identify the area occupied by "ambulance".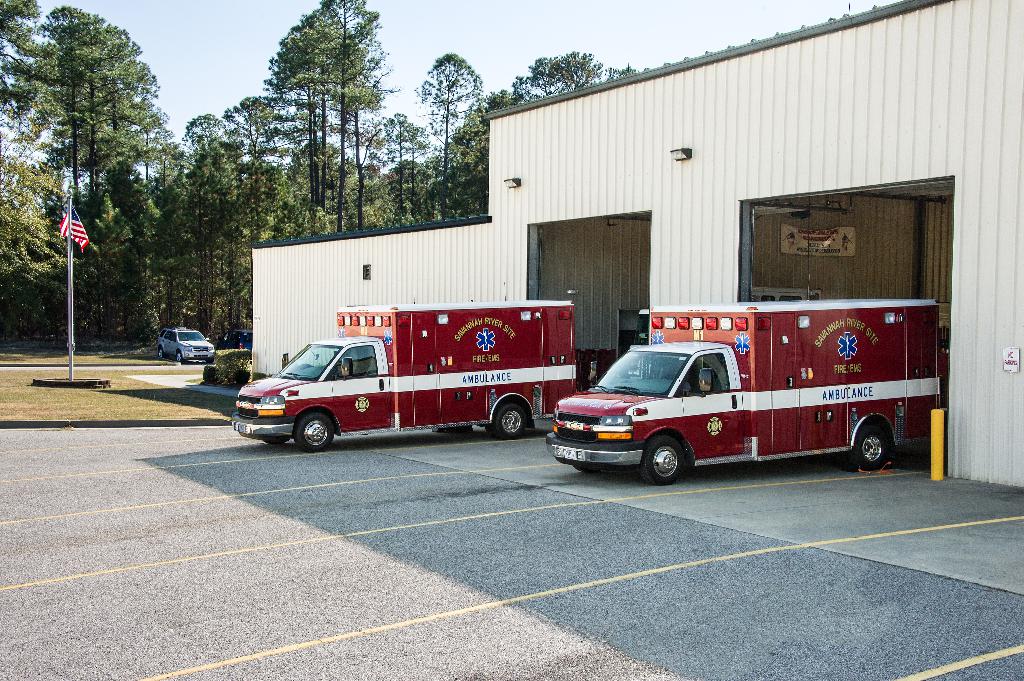
Area: BBox(548, 300, 950, 479).
